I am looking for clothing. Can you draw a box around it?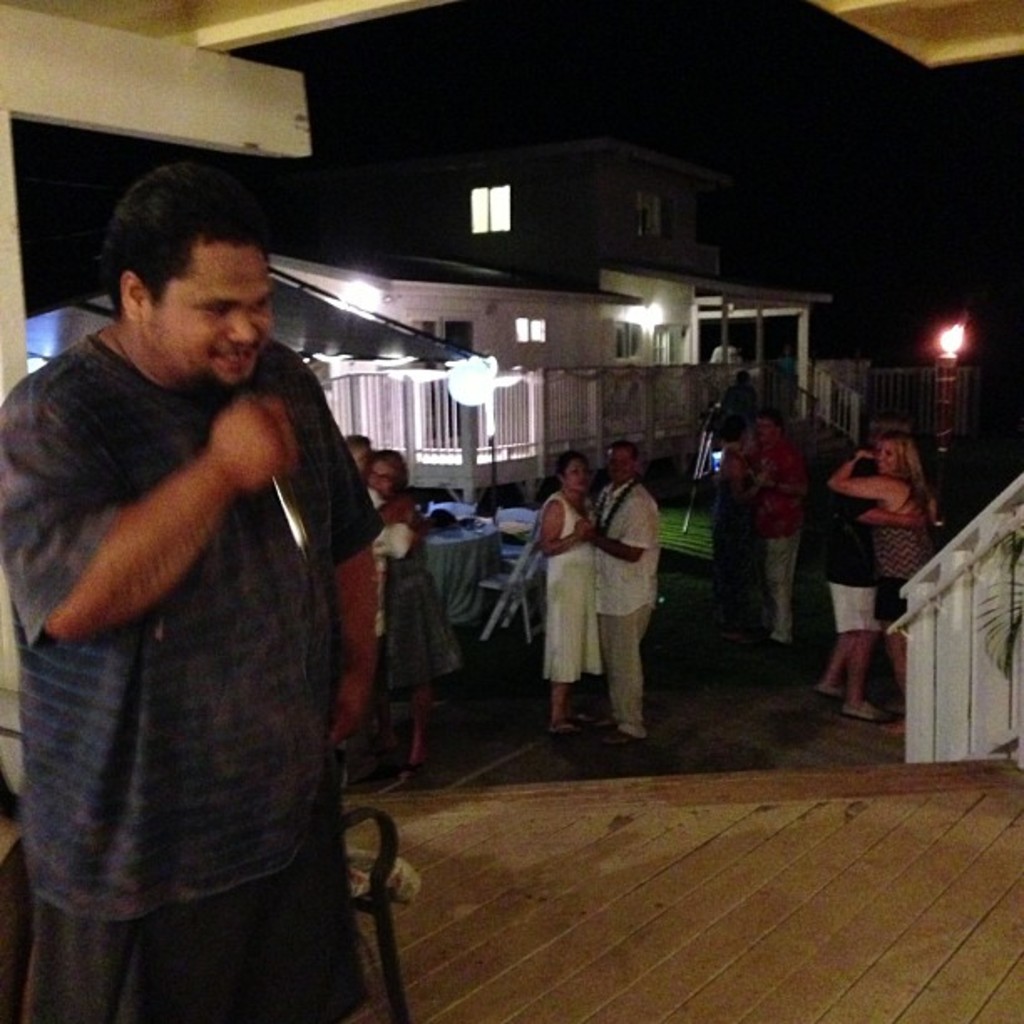
Sure, the bounding box is Rect(537, 489, 602, 688).
